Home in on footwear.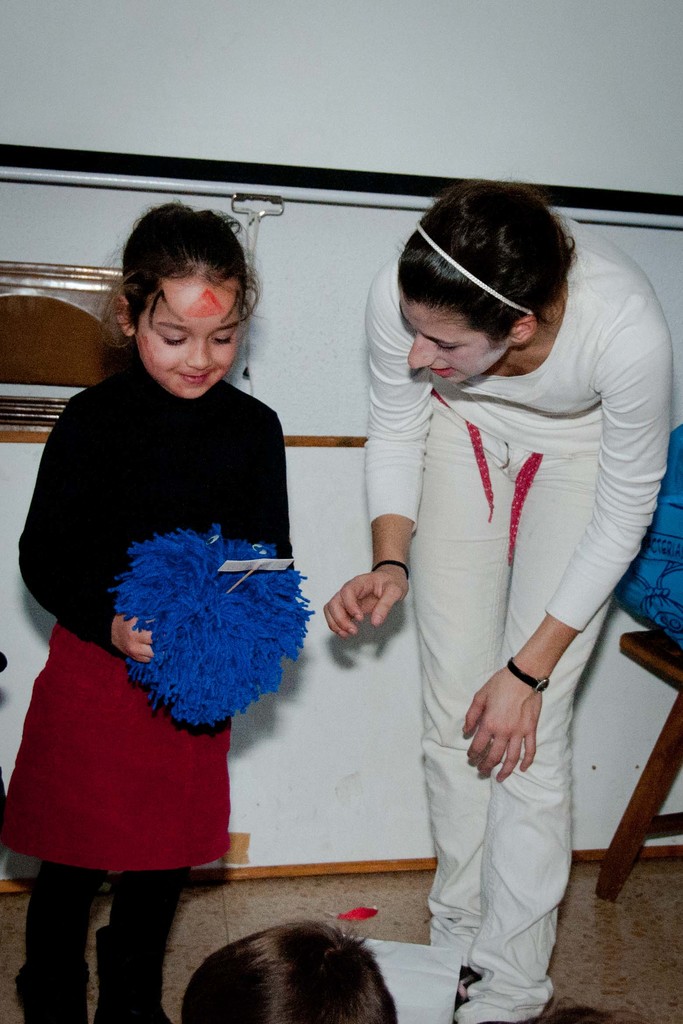
Homed in at [x1=94, y1=858, x2=185, y2=1023].
